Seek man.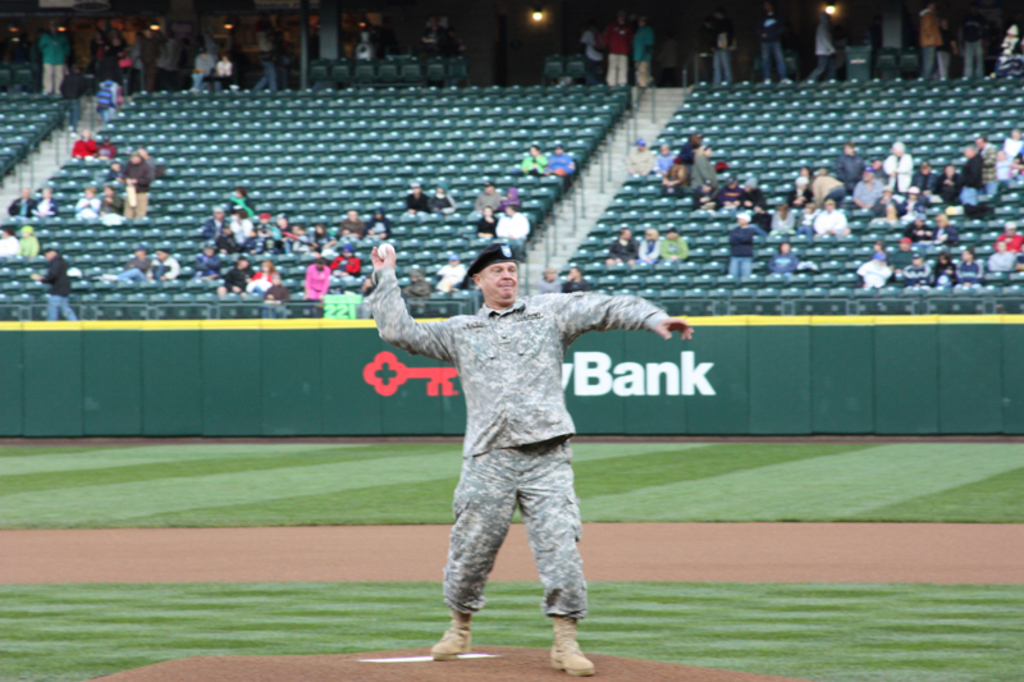
(left=678, top=131, right=704, bottom=165).
